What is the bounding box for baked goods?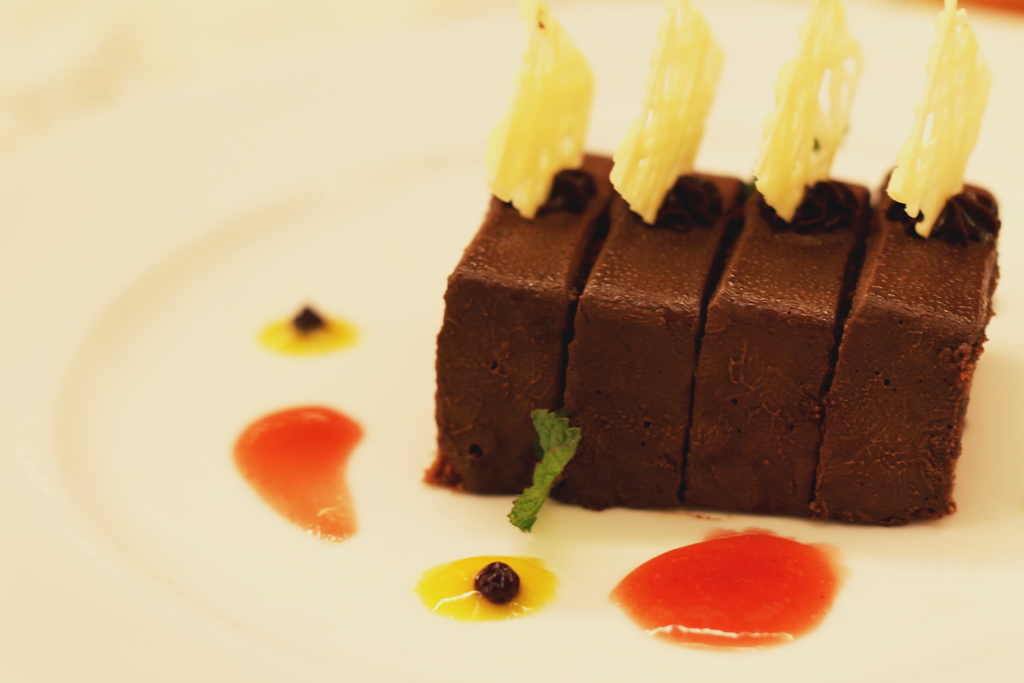
bbox=(426, 0, 1002, 538).
